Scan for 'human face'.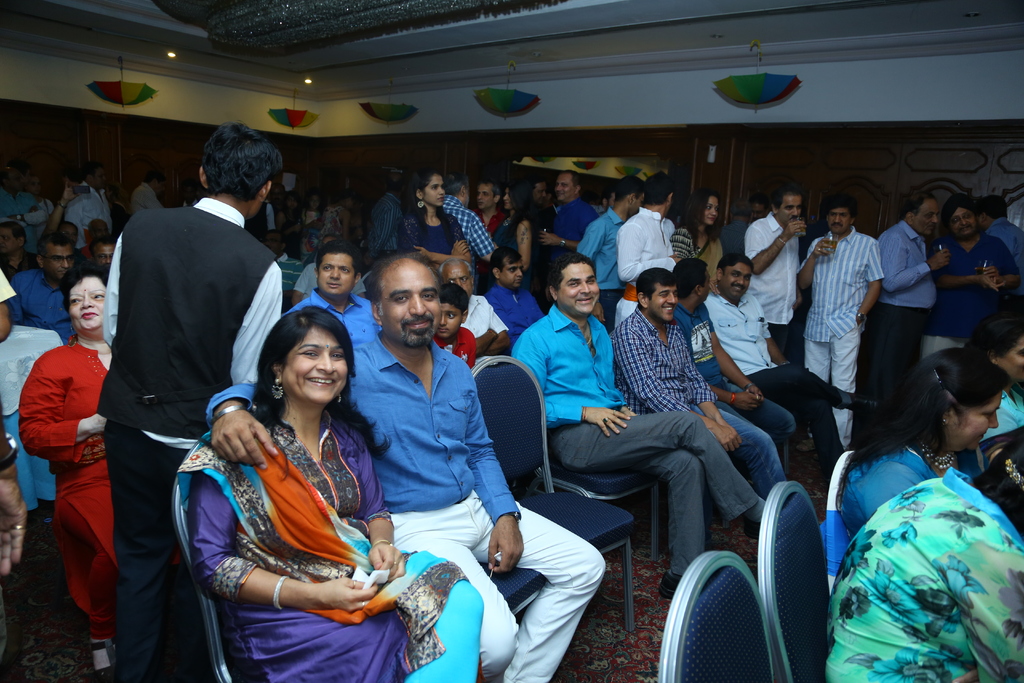
Scan result: (440,306,463,342).
